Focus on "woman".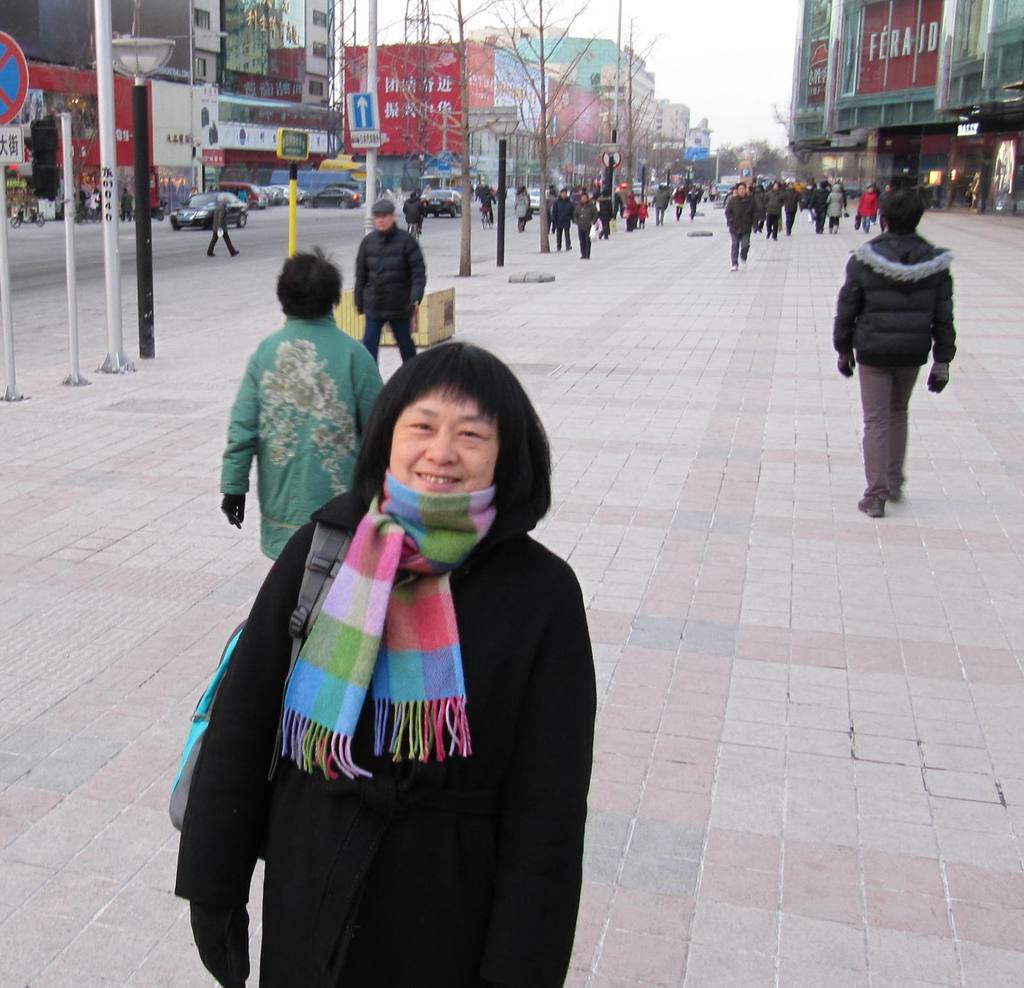
Focused at <region>213, 305, 584, 987</region>.
